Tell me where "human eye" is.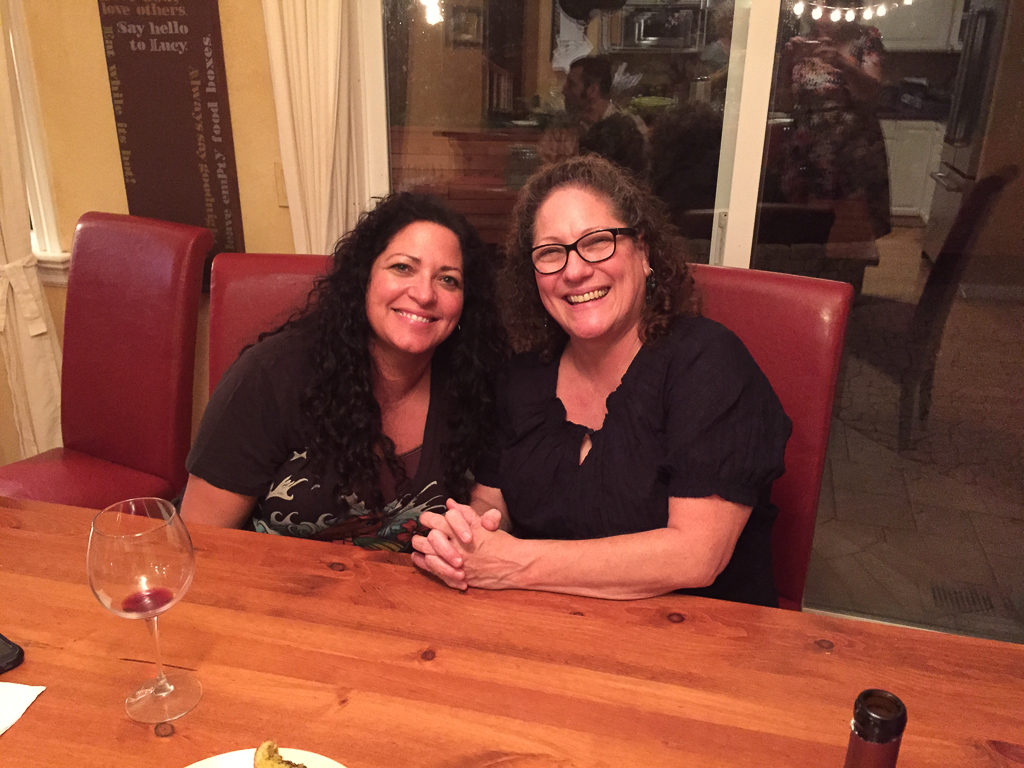
"human eye" is at 384,260,417,277.
